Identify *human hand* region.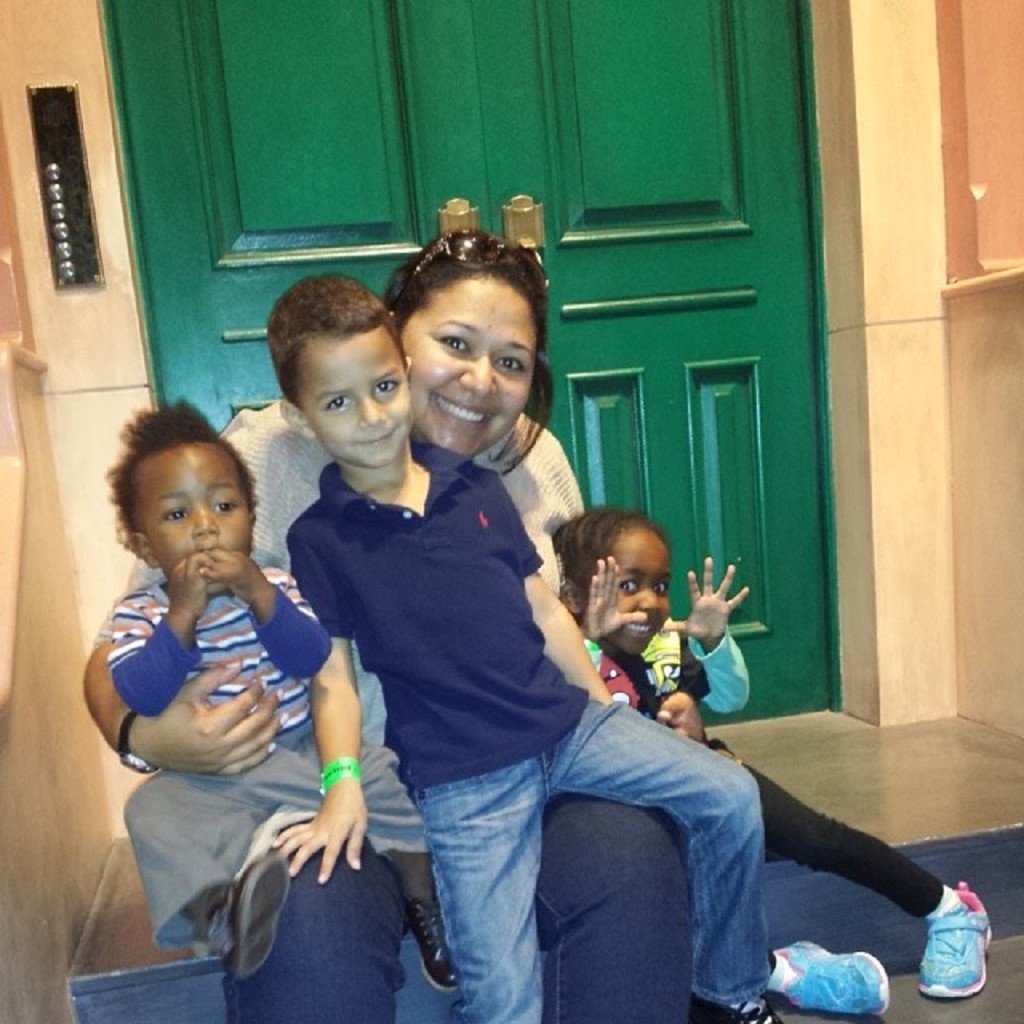
Region: bbox=(114, 653, 259, 792).
